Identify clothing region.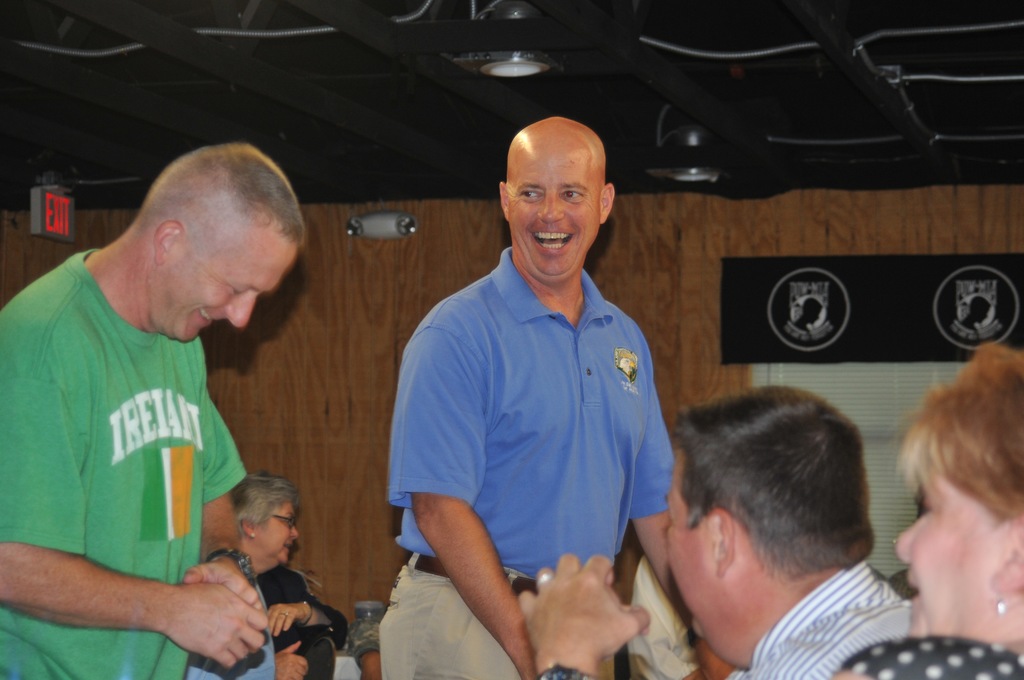
Region: <bbox>0, 247, 244, 679</bbox>.
